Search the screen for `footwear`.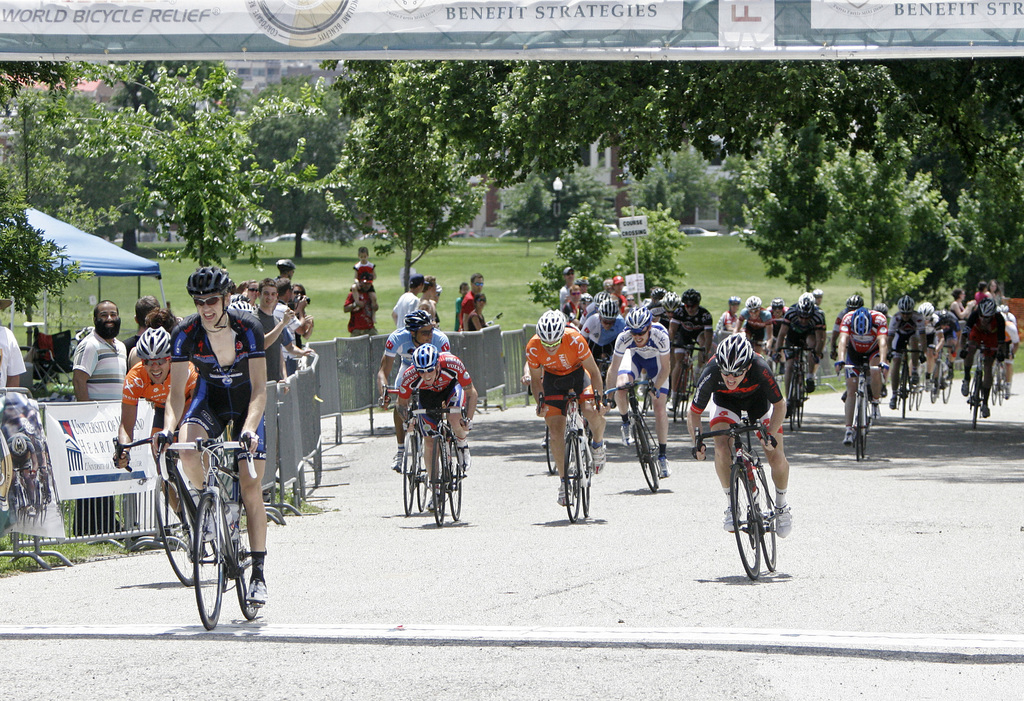
Found at (808, 379, 817, 396).
